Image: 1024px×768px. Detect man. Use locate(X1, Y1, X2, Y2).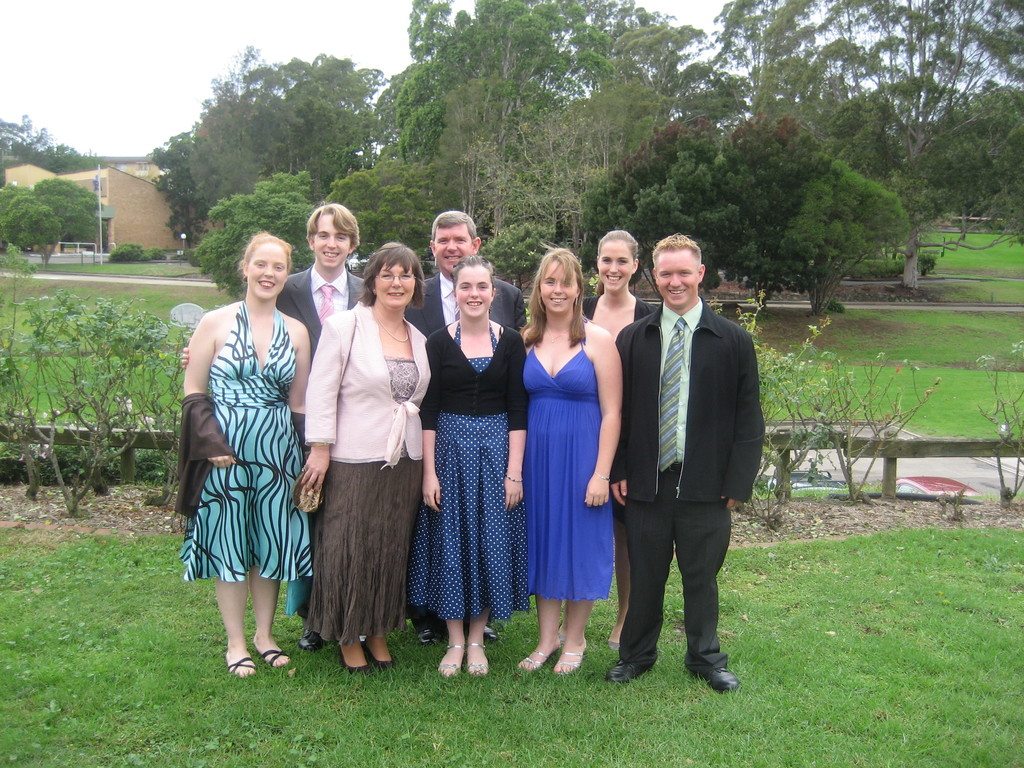
locate(404, 211, 525, 646).
